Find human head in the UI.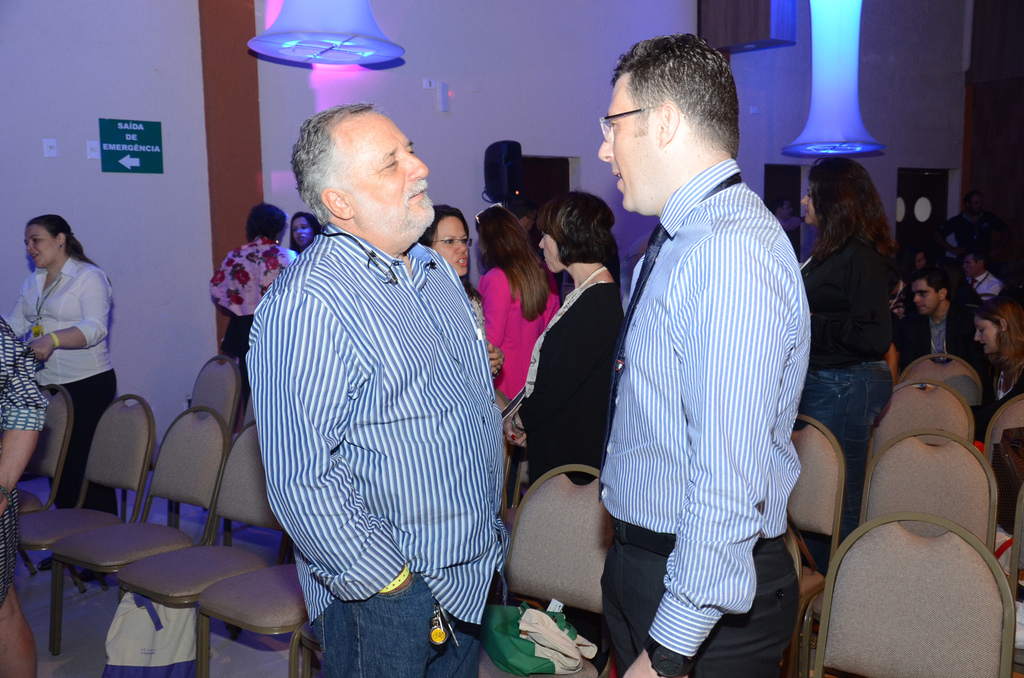
UI element at x1=422 y1=202 x2=474 y2=276.
